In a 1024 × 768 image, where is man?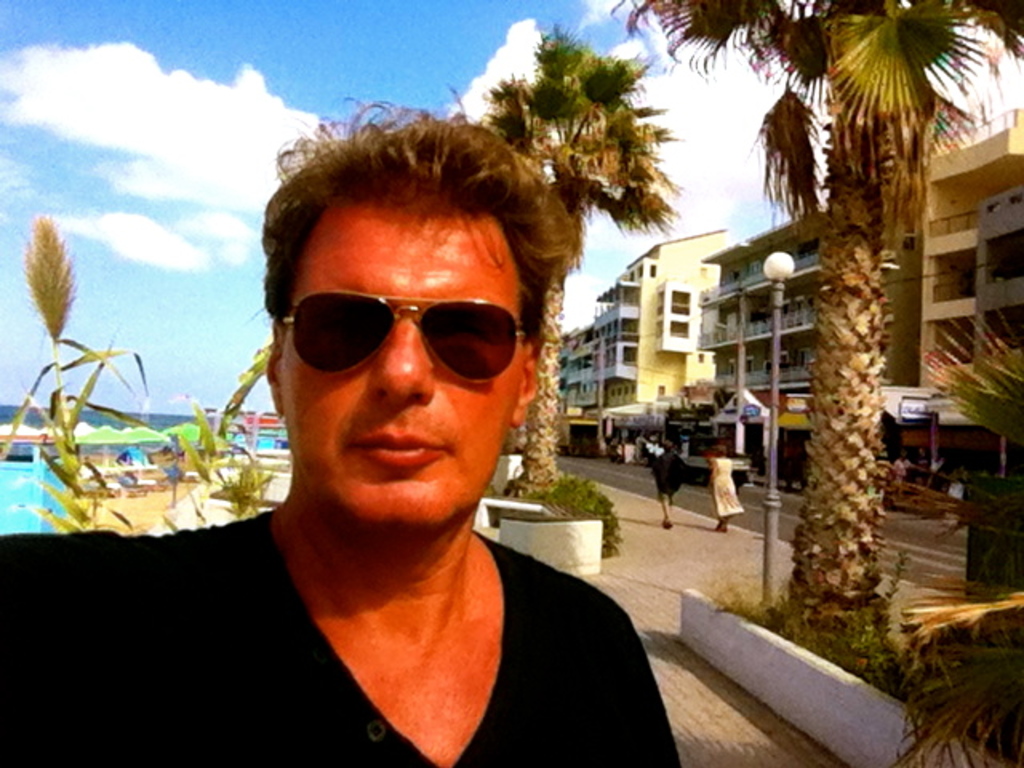
[648,434,686,531].
